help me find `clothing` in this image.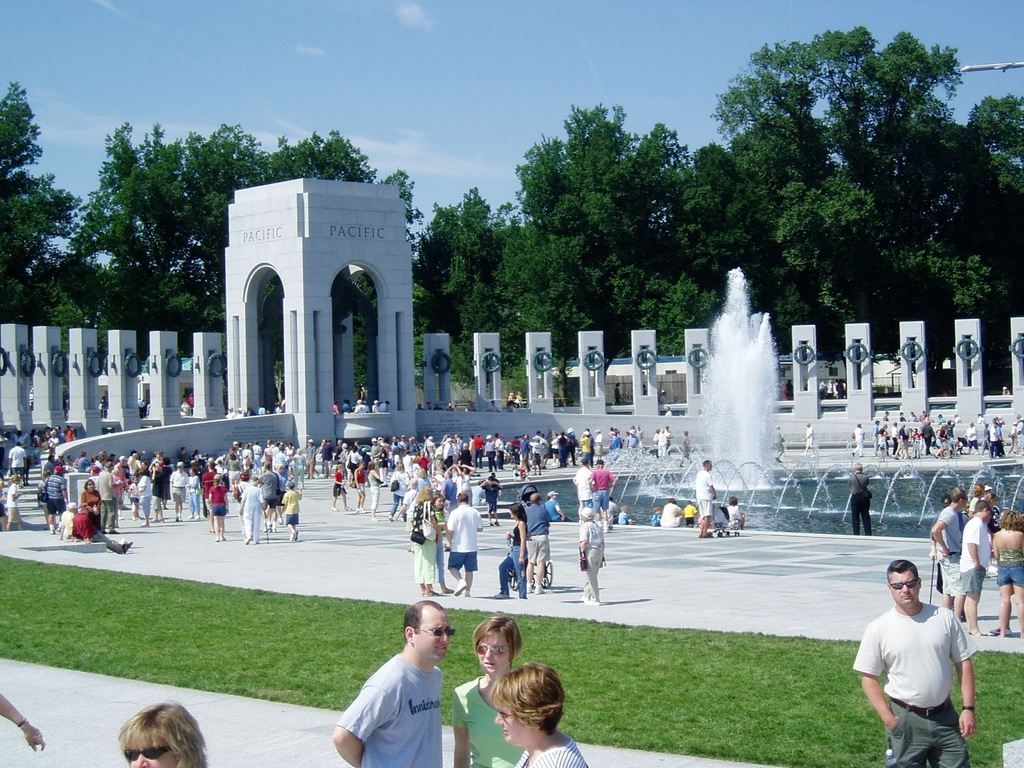
Found it: select_region(332, 406, 338, 414).
